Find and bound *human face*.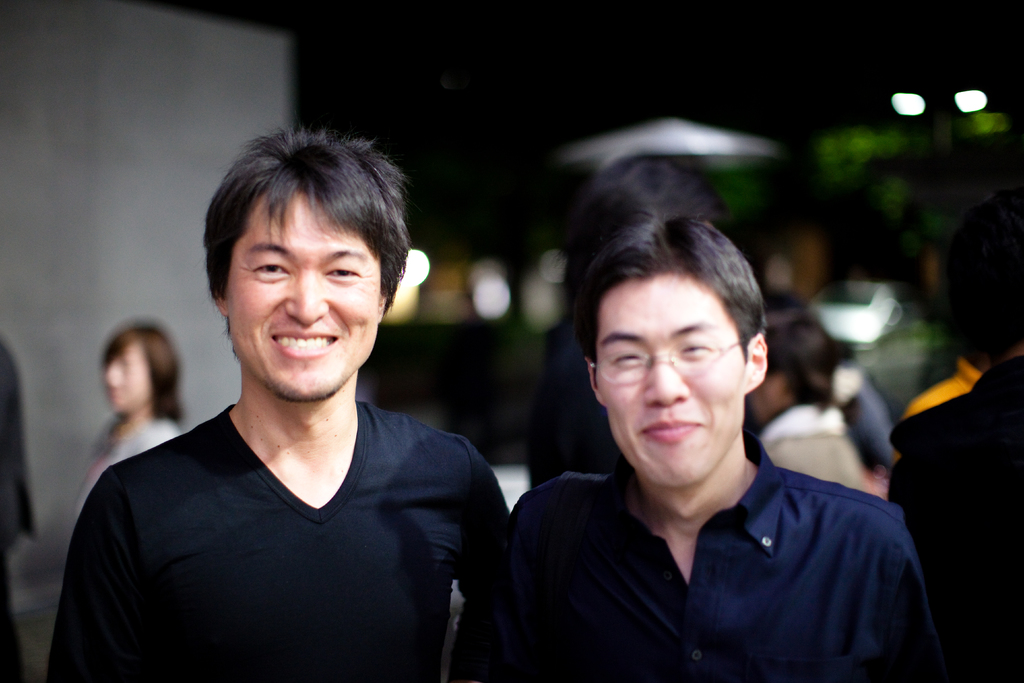
Bound: [596,276,741,483].
